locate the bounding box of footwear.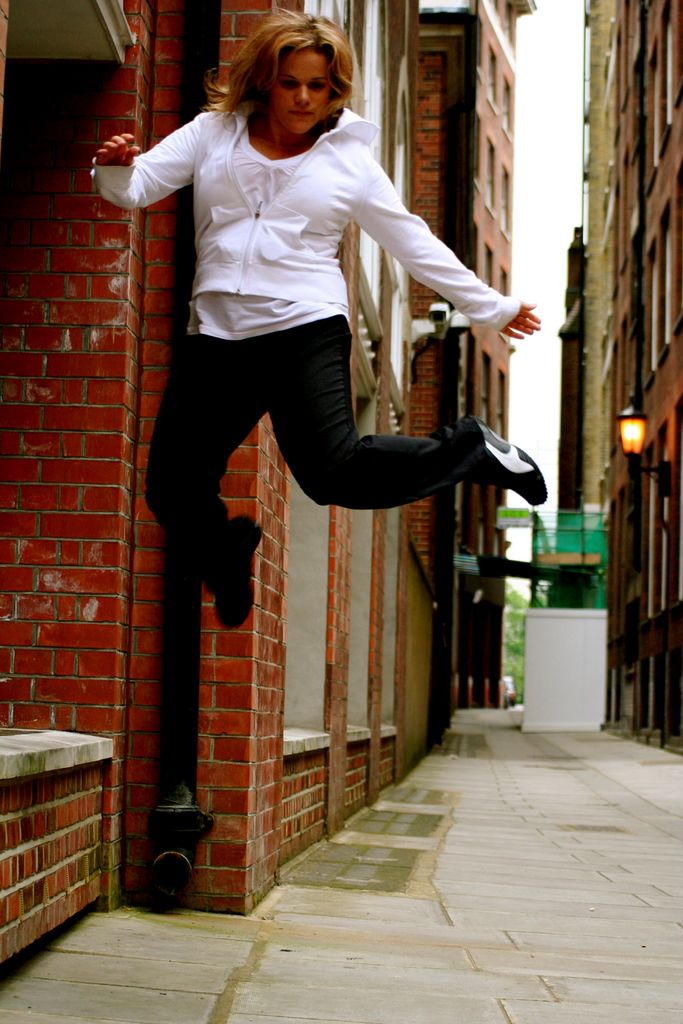
Bounding box: x1=482 y1=421 x2=555 y2=518.
